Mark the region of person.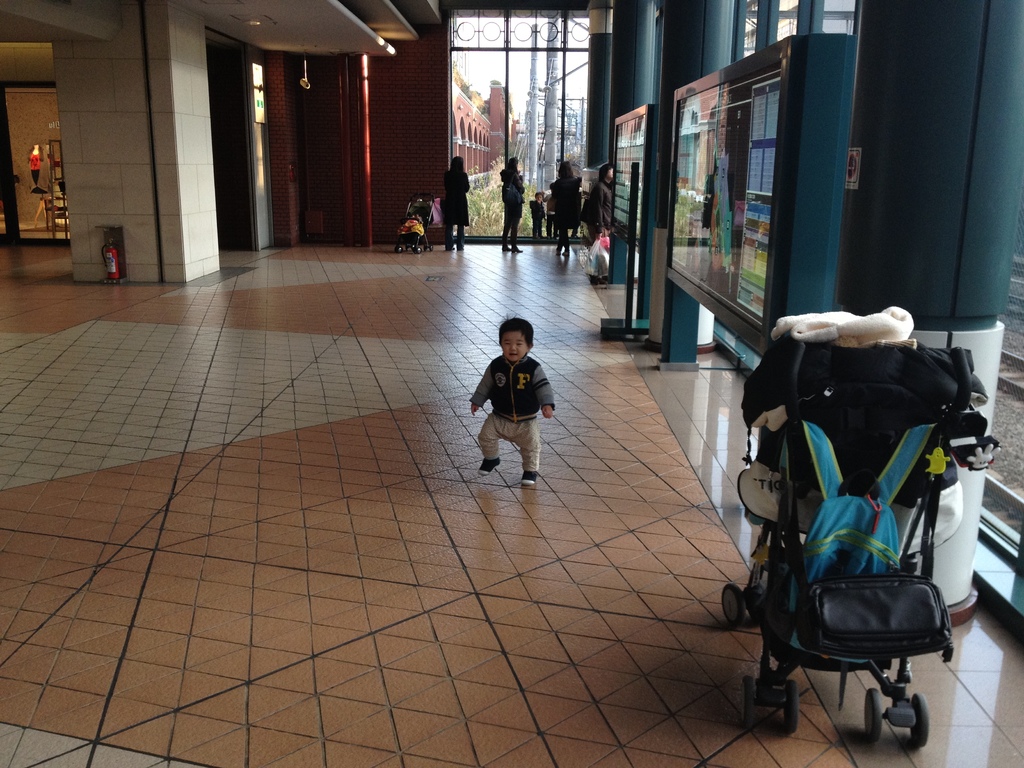
Region: [548,159,579,259].
